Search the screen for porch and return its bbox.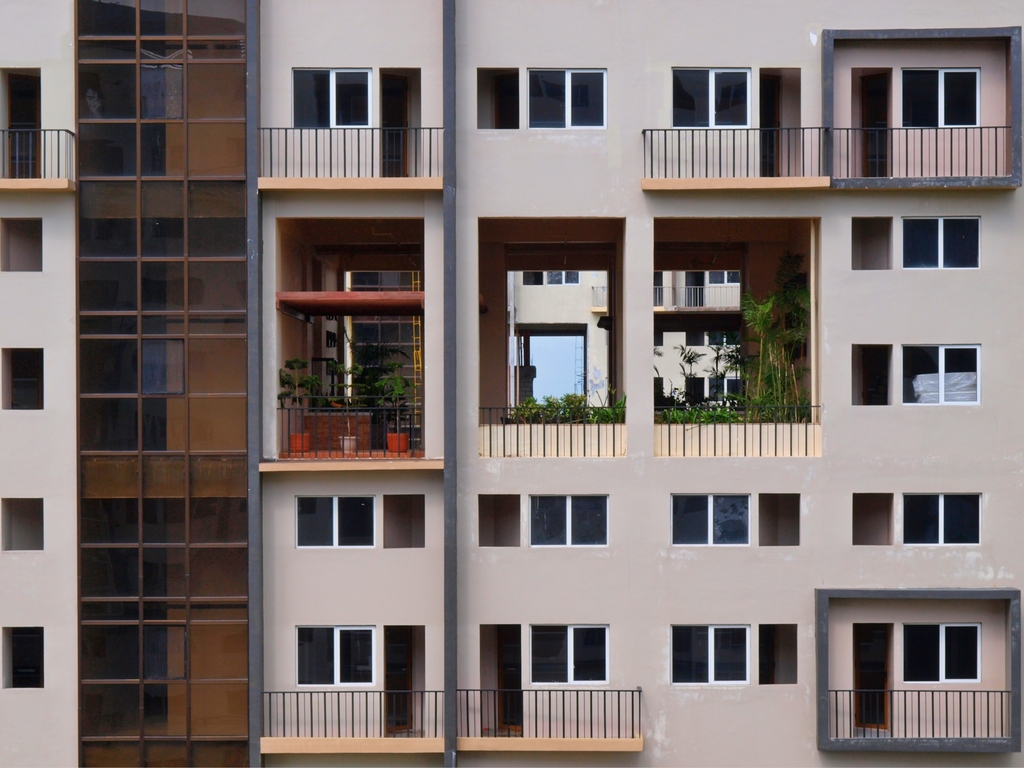
Found: {"x1": 833, "y1": 113, "x2": 1018, "y2": 175}.
